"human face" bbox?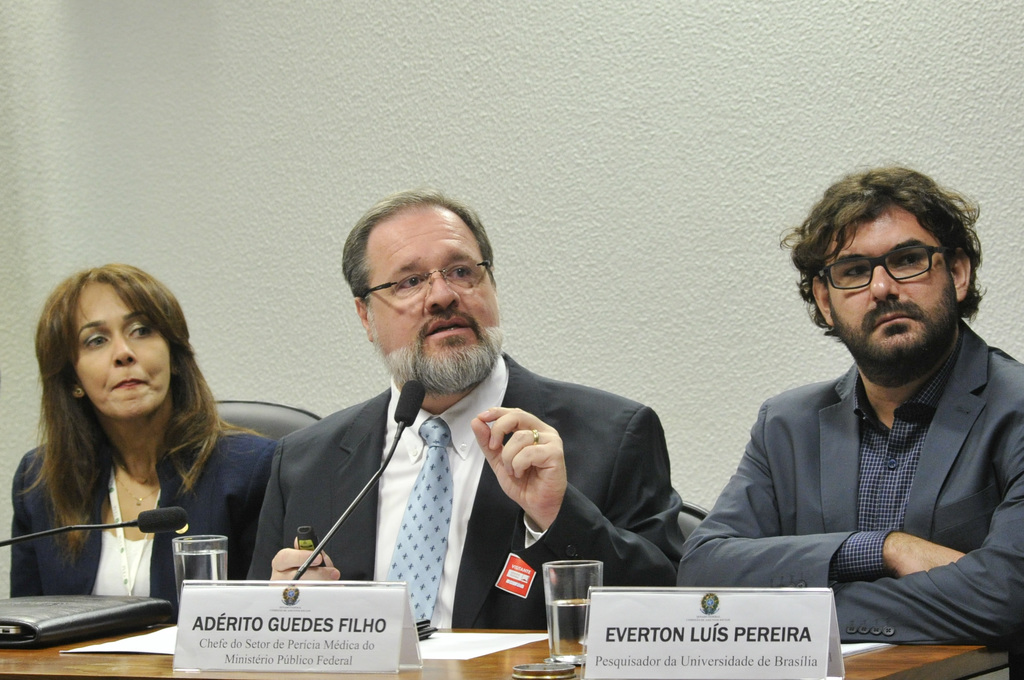
x1=815 y1=210 x2=953 y2=386
